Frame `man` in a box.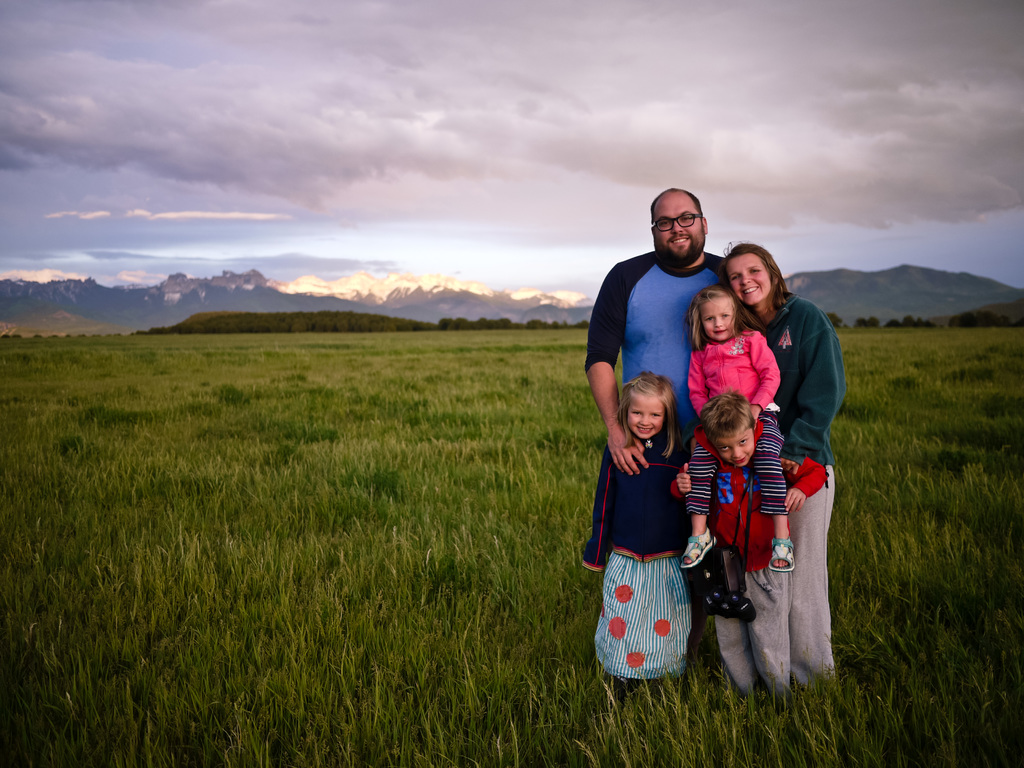
[581,203,740,530].
